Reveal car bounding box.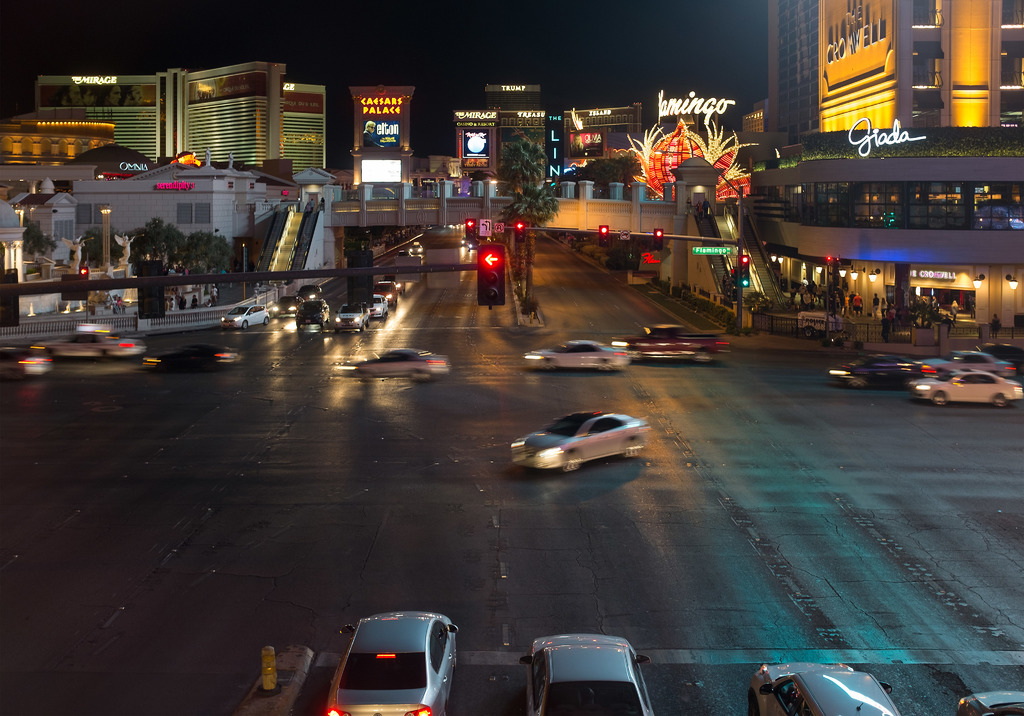
Revealed: pyautogui.locateOnScreen(311, 608, 458, 715).
